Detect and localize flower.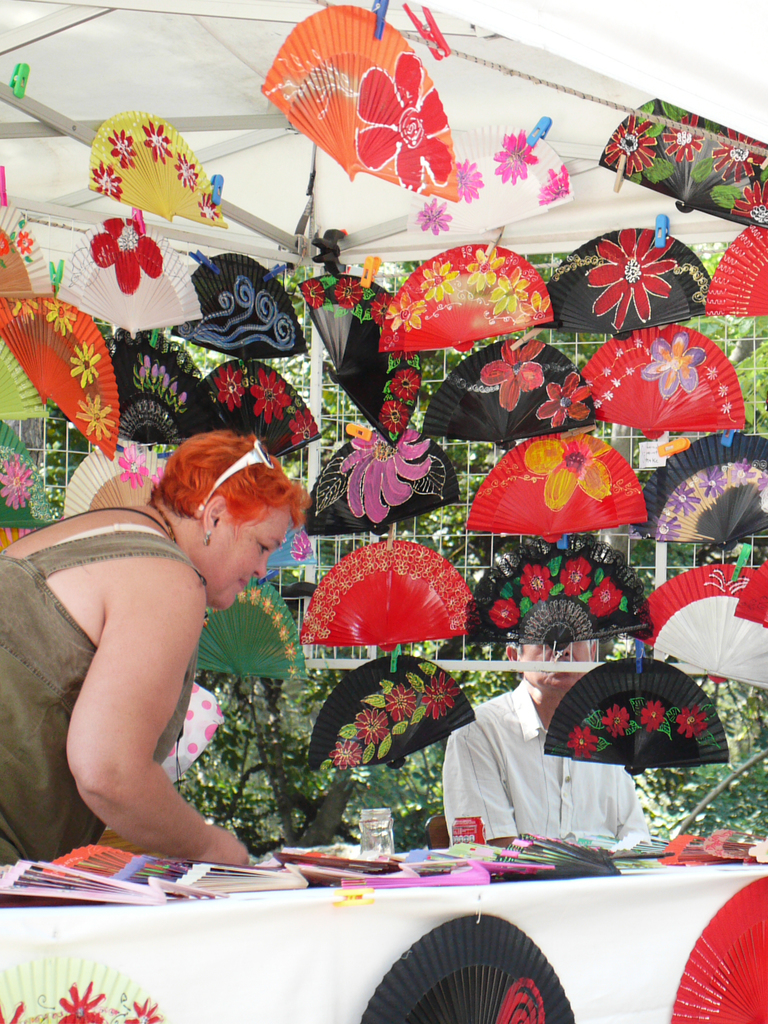
Localized at bbox=(353, 49, 452, 190).
